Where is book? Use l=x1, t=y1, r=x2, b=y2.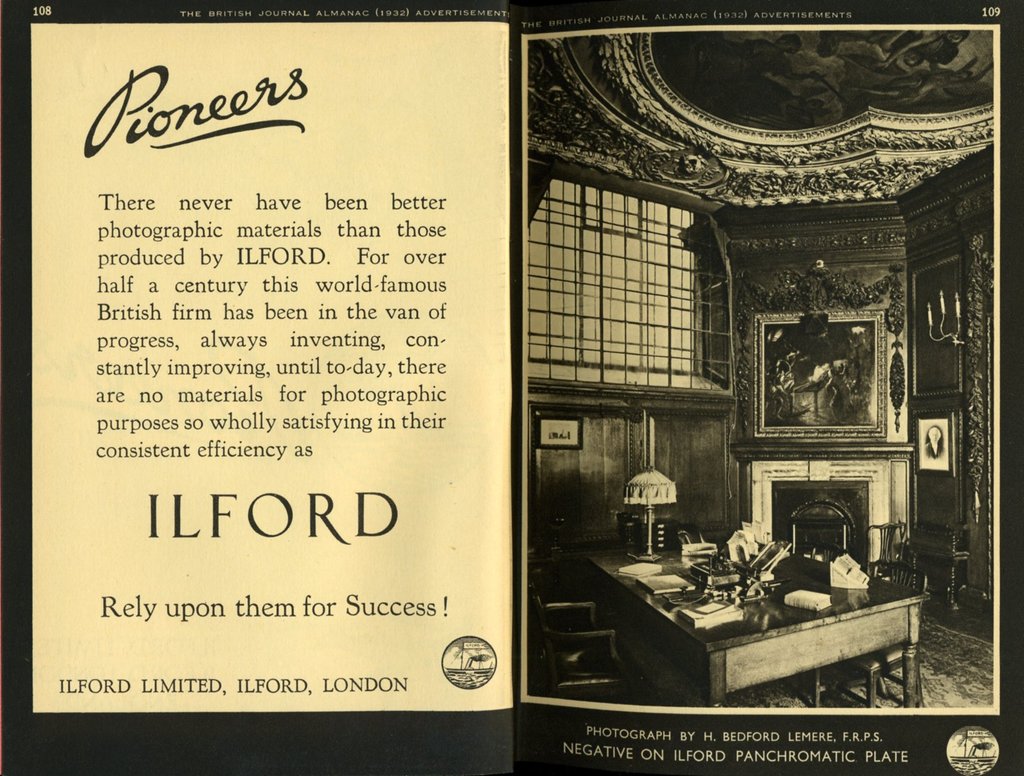
l=0, t=0, r=1023, b=775.
